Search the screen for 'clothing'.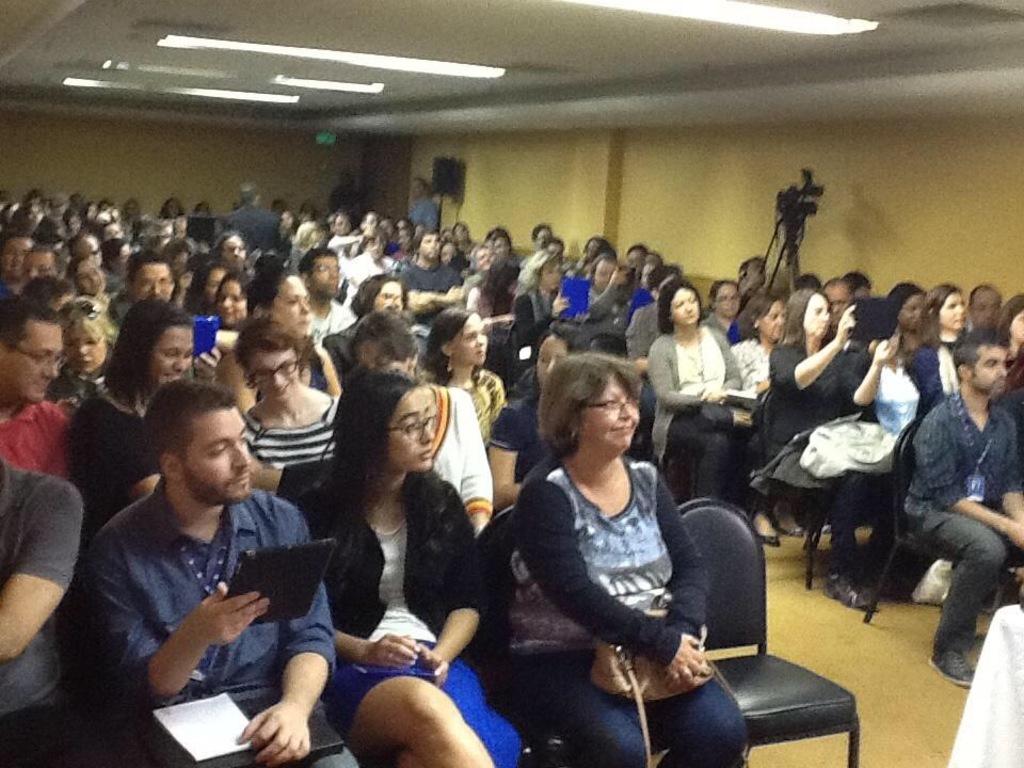
Found at bbox(401, 260, 460, 291).
